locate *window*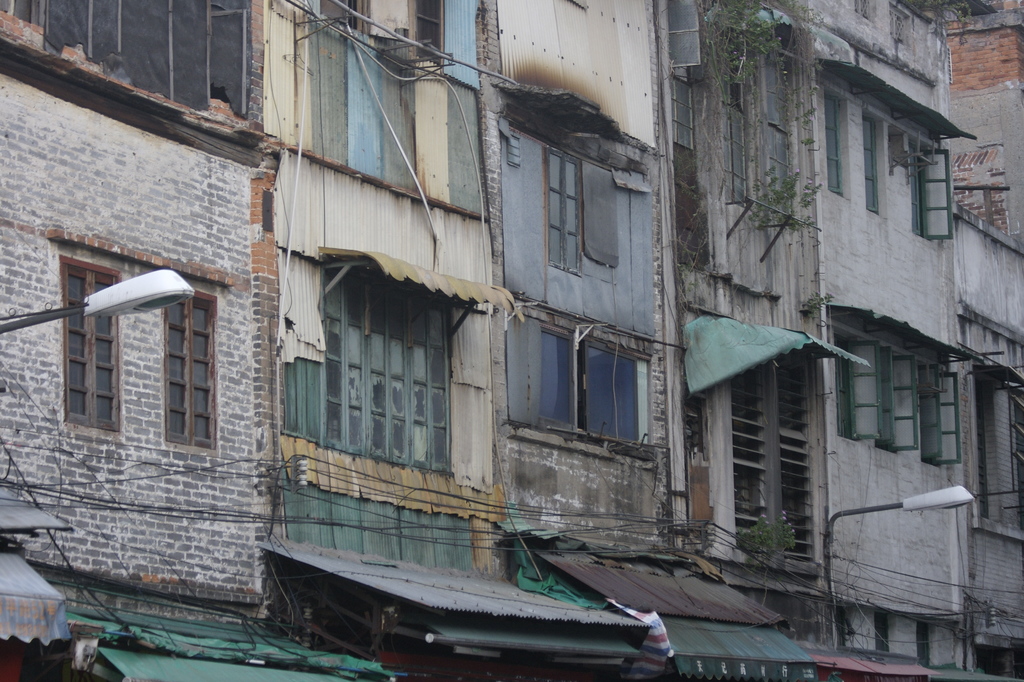
42 235 230 479
